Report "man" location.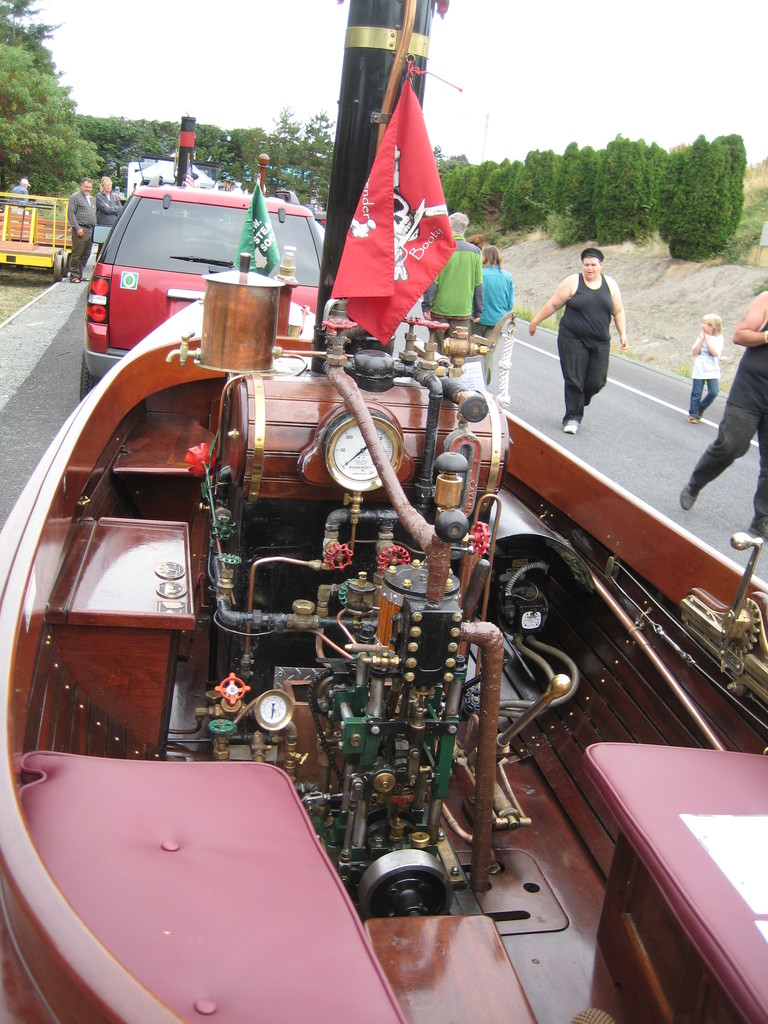
Report: select_region(89, 169, 127, 255).
